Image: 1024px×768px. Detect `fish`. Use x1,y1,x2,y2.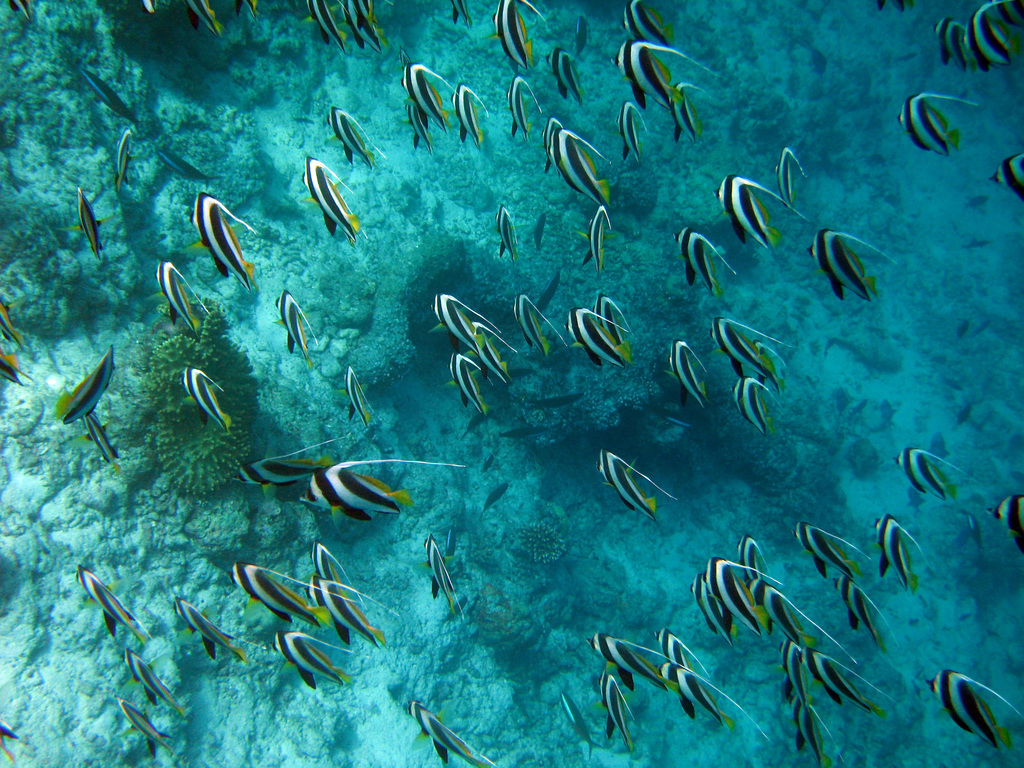
185,201,256,289.
